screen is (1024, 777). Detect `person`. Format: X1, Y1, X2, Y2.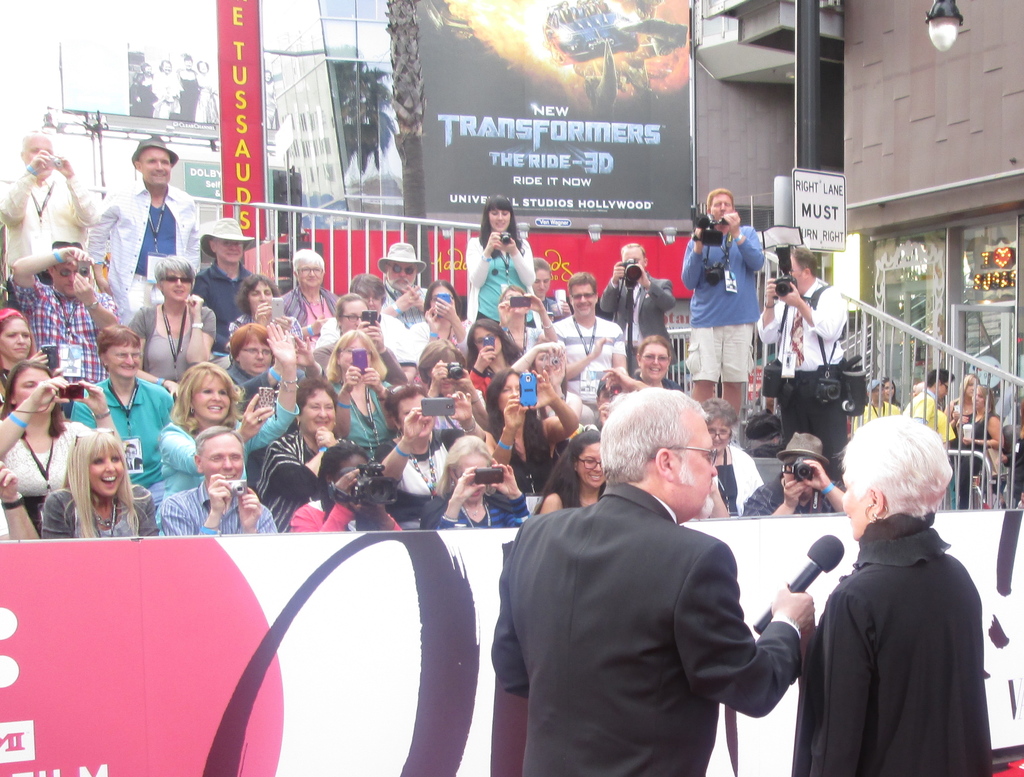
198, 60, 222, 127.
